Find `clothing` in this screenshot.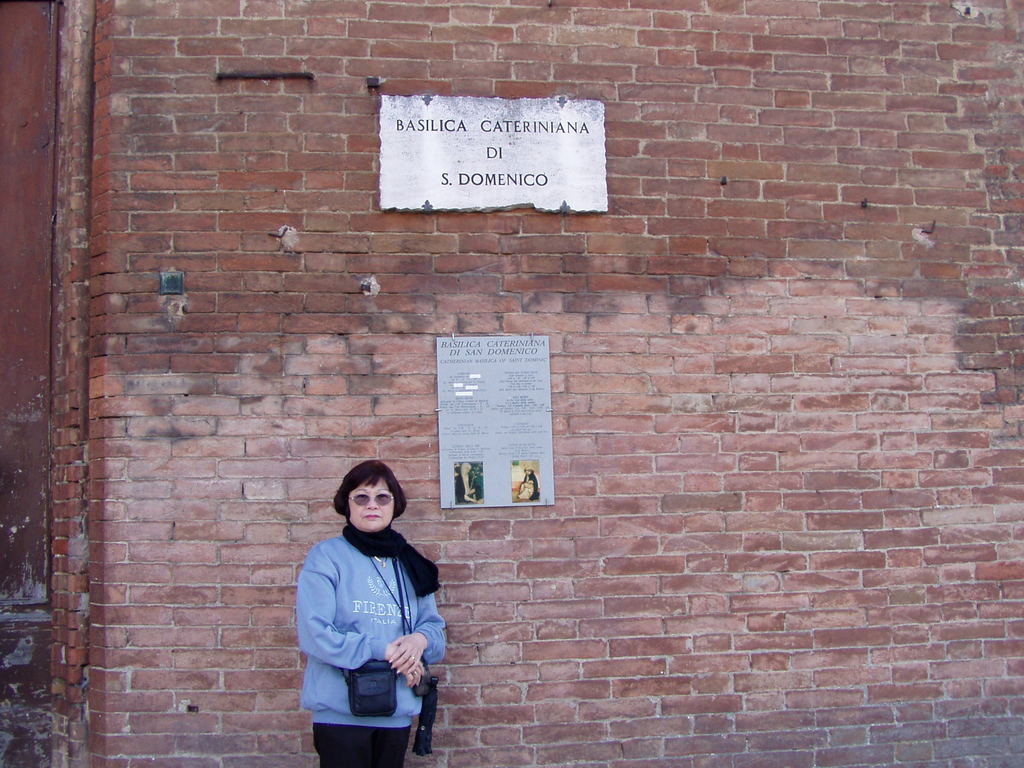
The bounding box for `clothing` is 296,536,452,765.
